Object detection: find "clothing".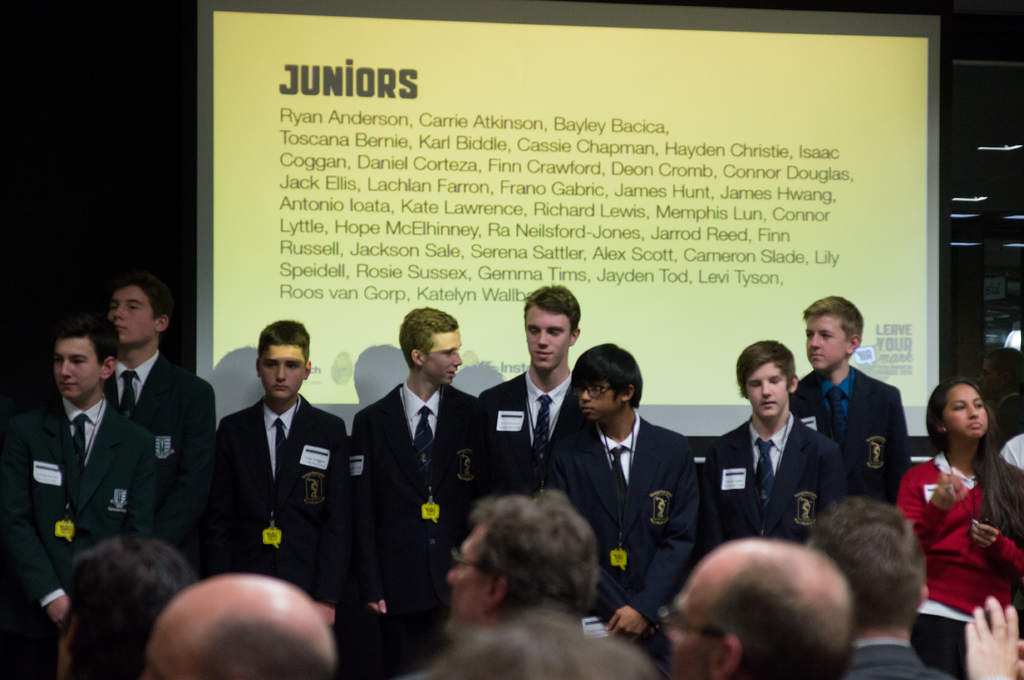
(left=481, top=366, right=580, bottom=501).
